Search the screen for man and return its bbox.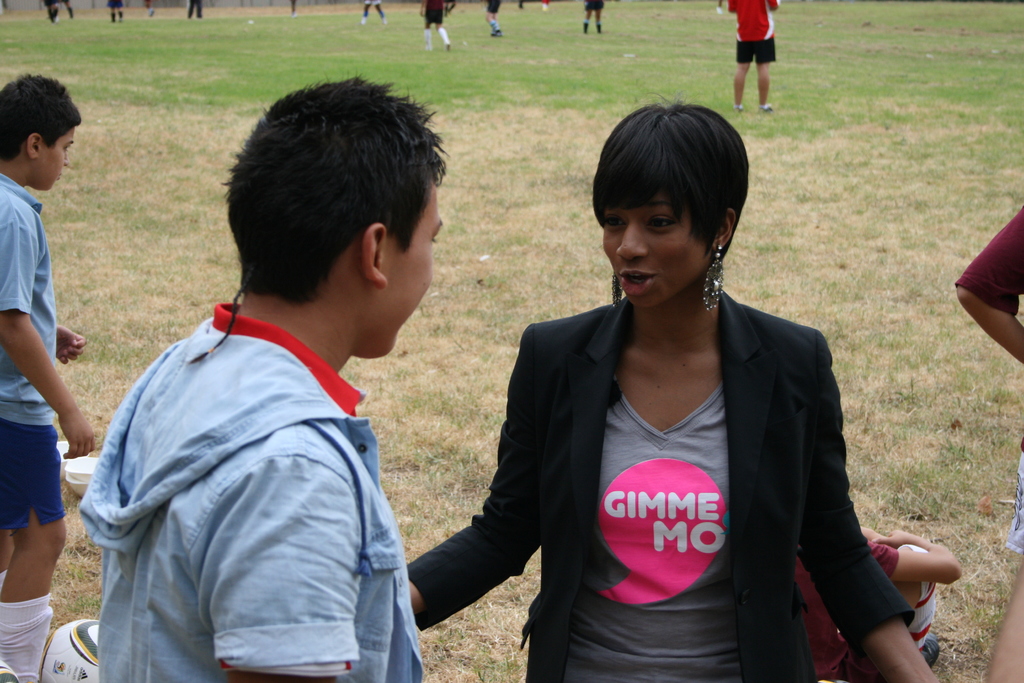
Found: bbox(189, 0, 206, 19).
